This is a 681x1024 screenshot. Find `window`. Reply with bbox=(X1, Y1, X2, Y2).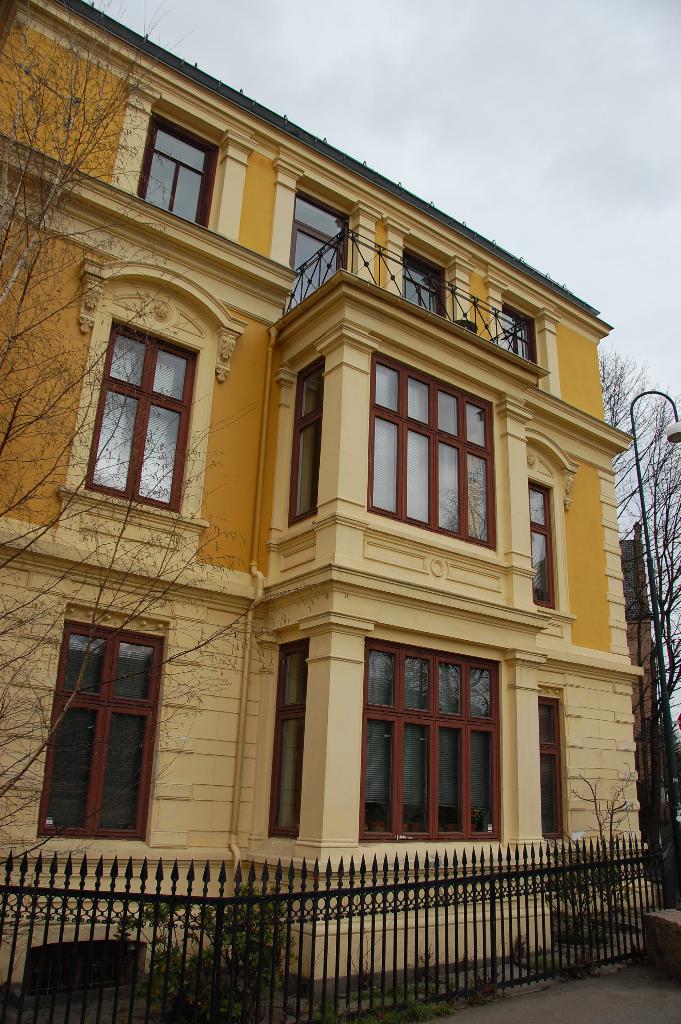
bbox=(55, 607, 162, 848).
